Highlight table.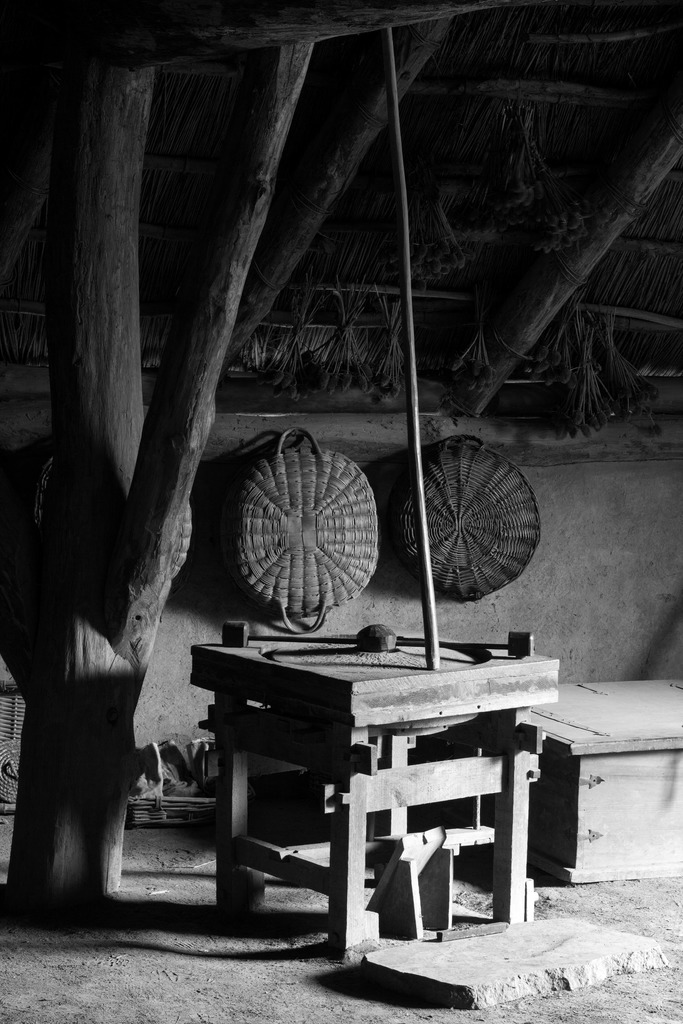
Highlighted region: BBox(192, 618, 566, 964).
